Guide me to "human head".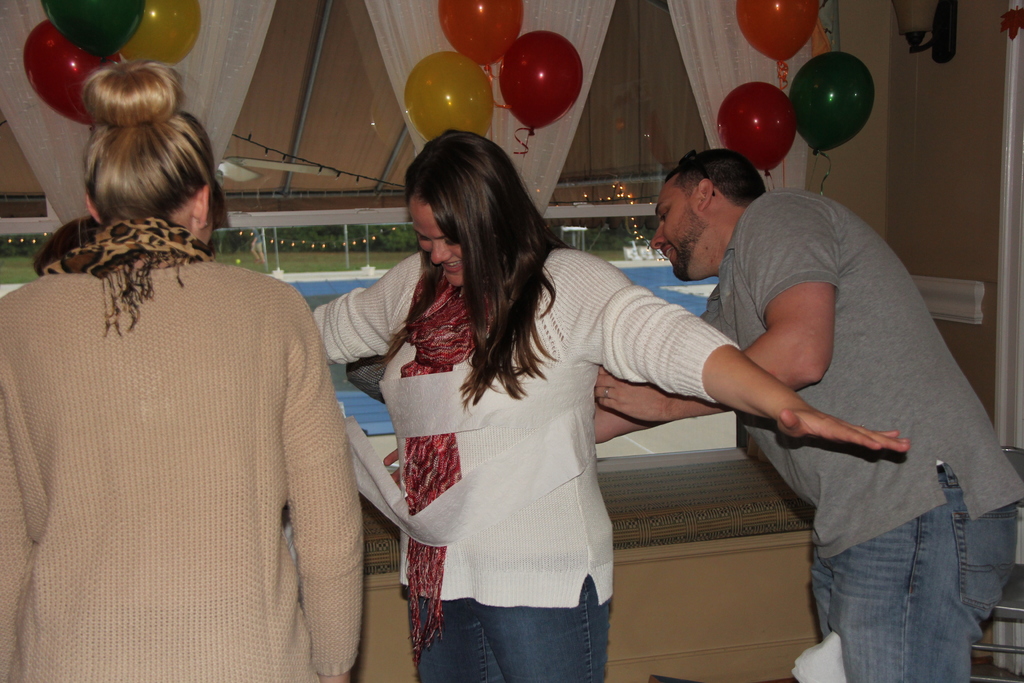
Guidance: {"left": 78, "top": 110, "right": 214, "bottom": 252}.
